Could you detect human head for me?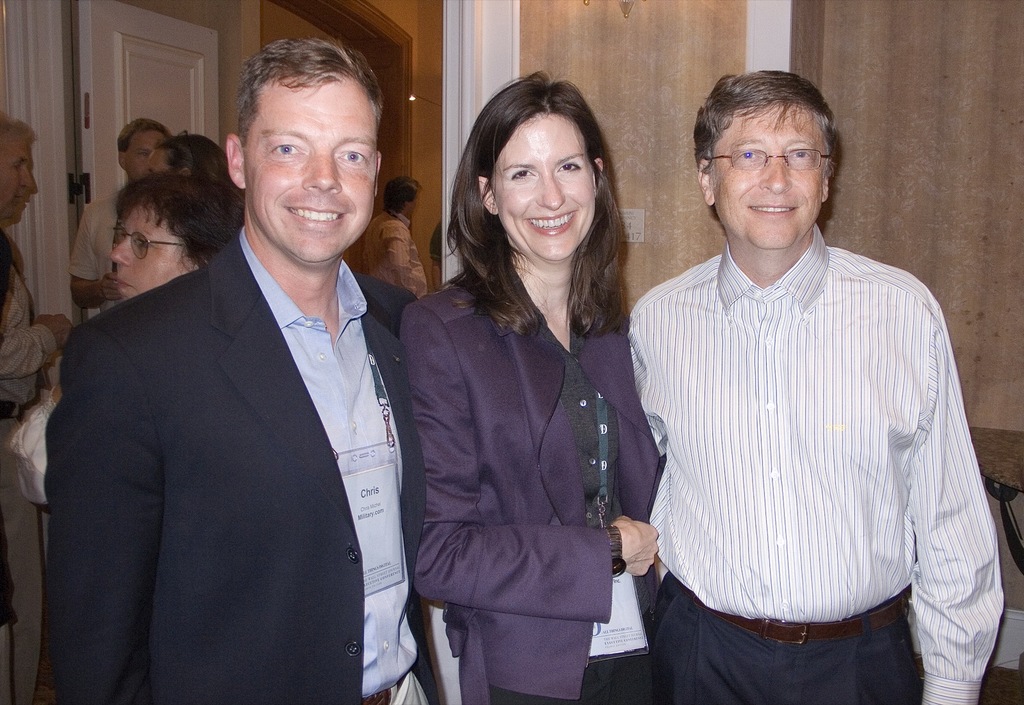
Detection result: (223,37,384,264).
